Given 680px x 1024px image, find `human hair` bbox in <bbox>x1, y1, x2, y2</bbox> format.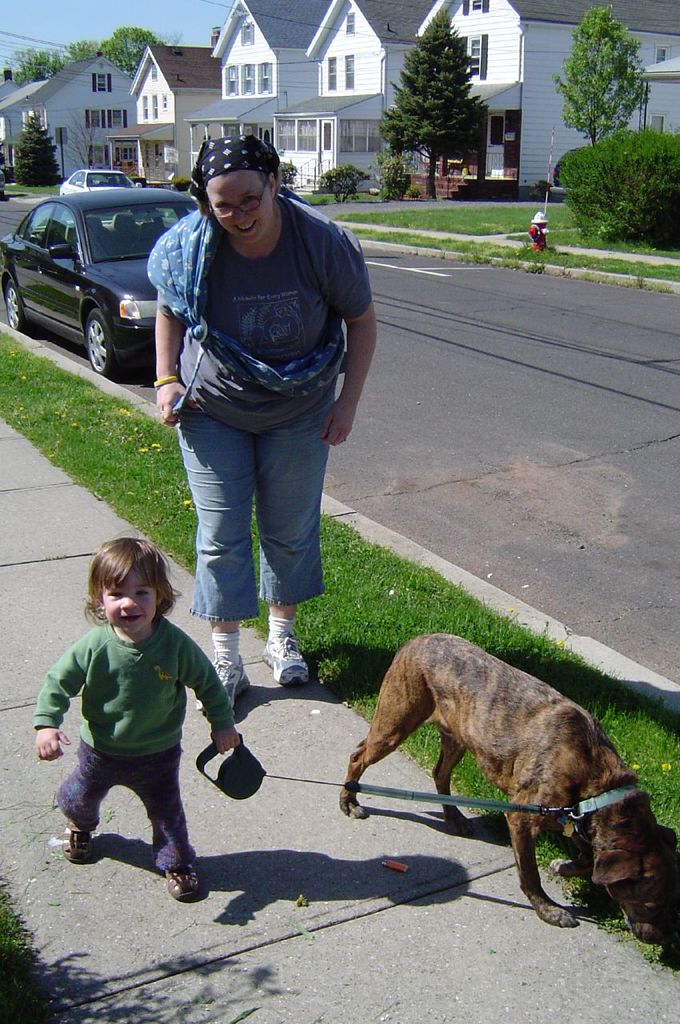
<bbox>80, 534, 181, 631</bbox>.
